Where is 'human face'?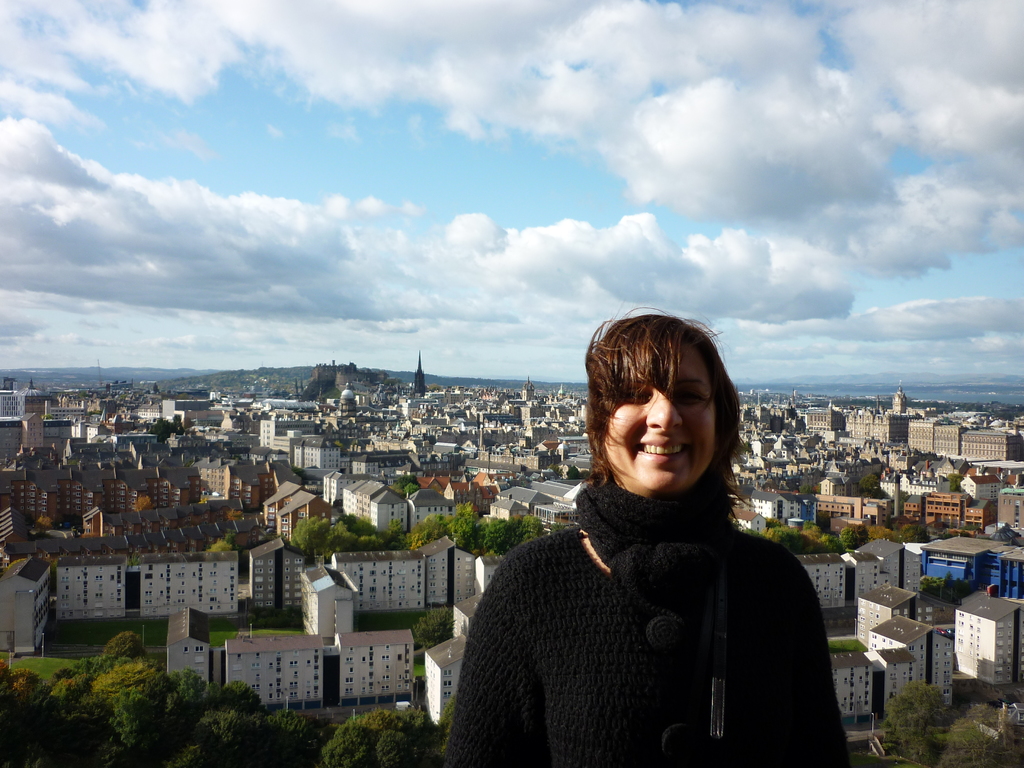
box=[609, 352, 717, 486].
